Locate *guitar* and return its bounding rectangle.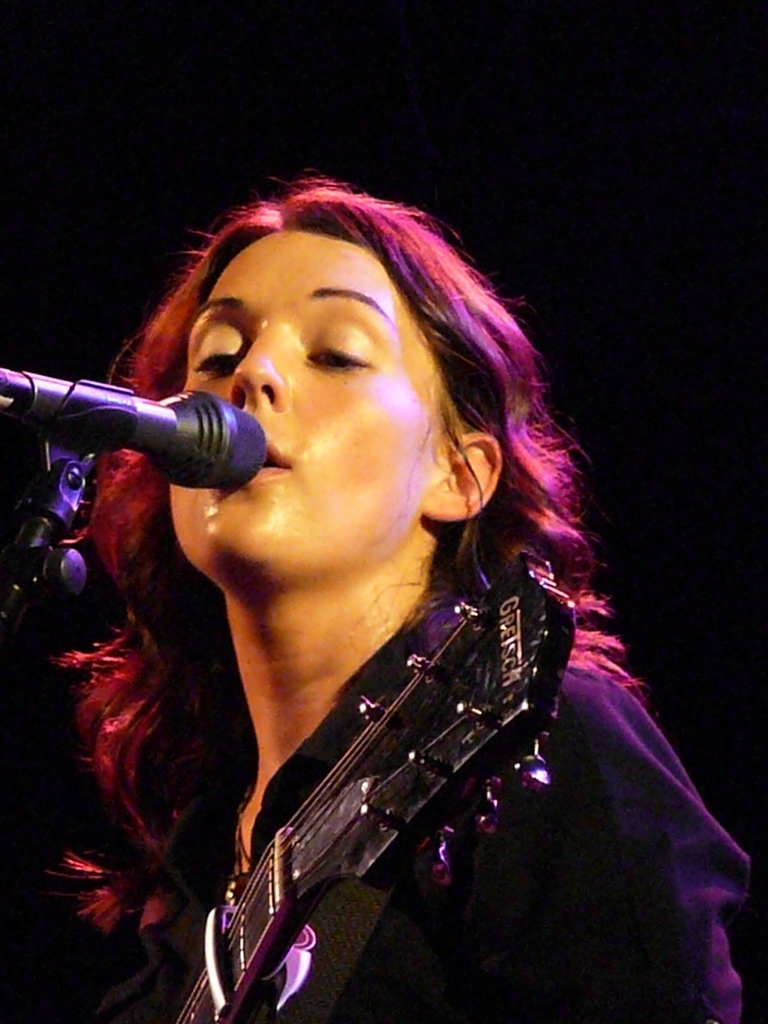
<box>160,541,580,1023</box>.
